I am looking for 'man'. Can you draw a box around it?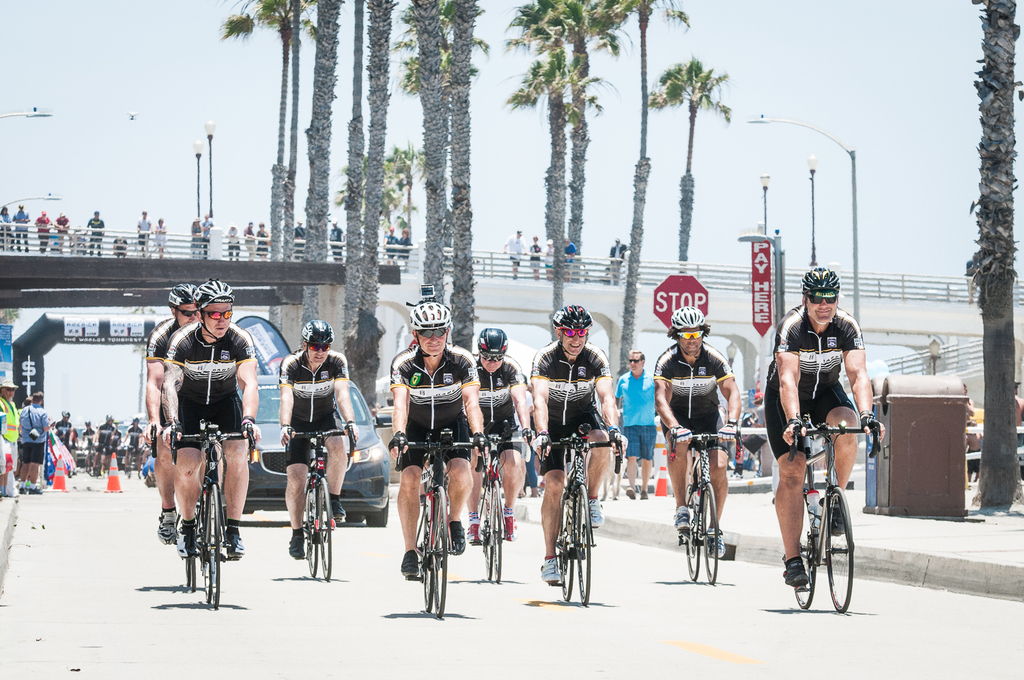
Sure, the bounding box is 139/211/154/255.
